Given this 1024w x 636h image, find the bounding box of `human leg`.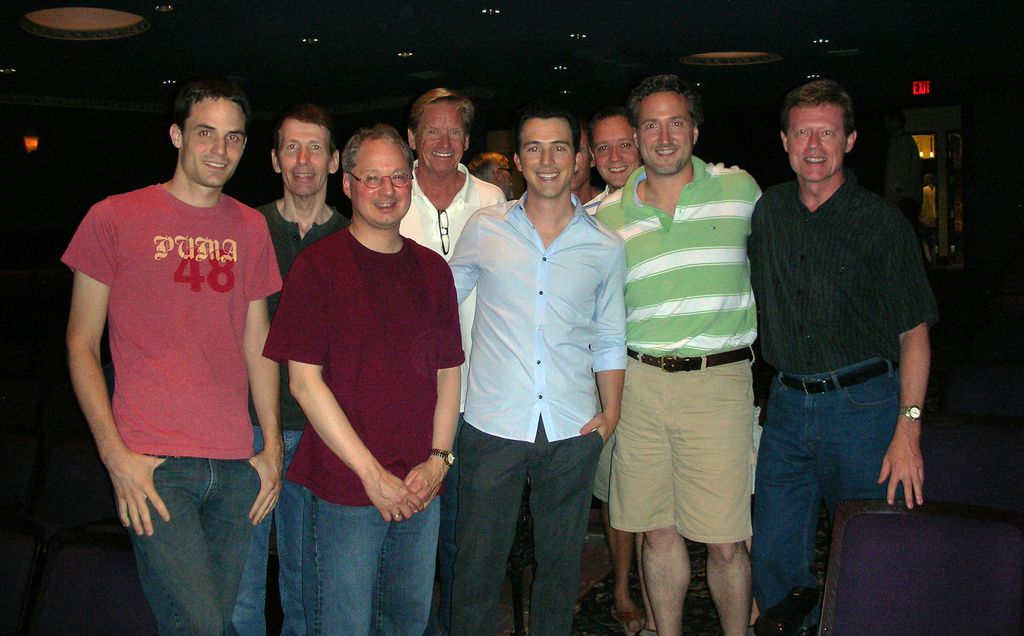
bbox=(820, 356, 909, 514).
